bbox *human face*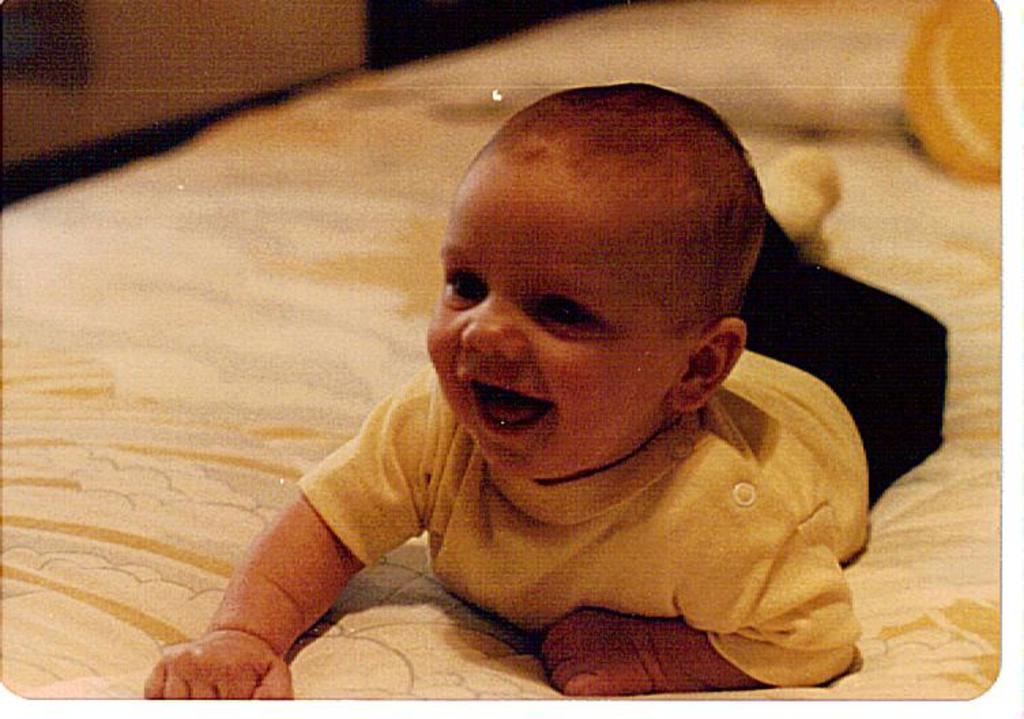
(422, 140, 689, 477)
